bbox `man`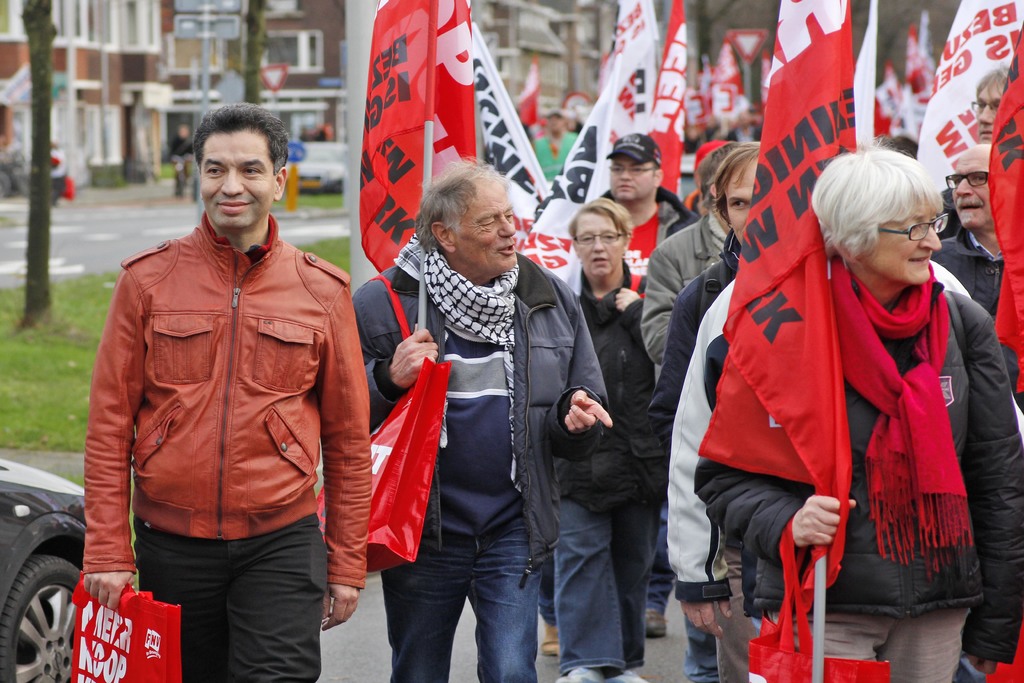
669/256/1023/682
